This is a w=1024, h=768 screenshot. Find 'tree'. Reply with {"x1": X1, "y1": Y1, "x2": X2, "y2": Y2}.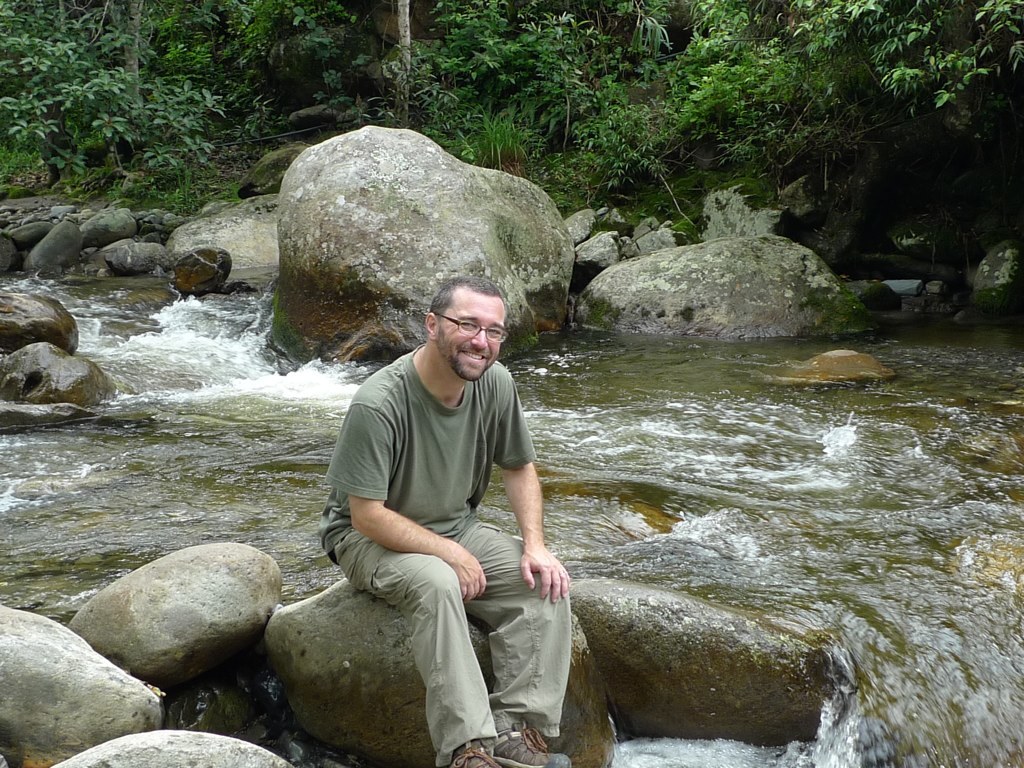
{"x1": 401, "y1": 0, "x2": 488, "y2": 112}.
